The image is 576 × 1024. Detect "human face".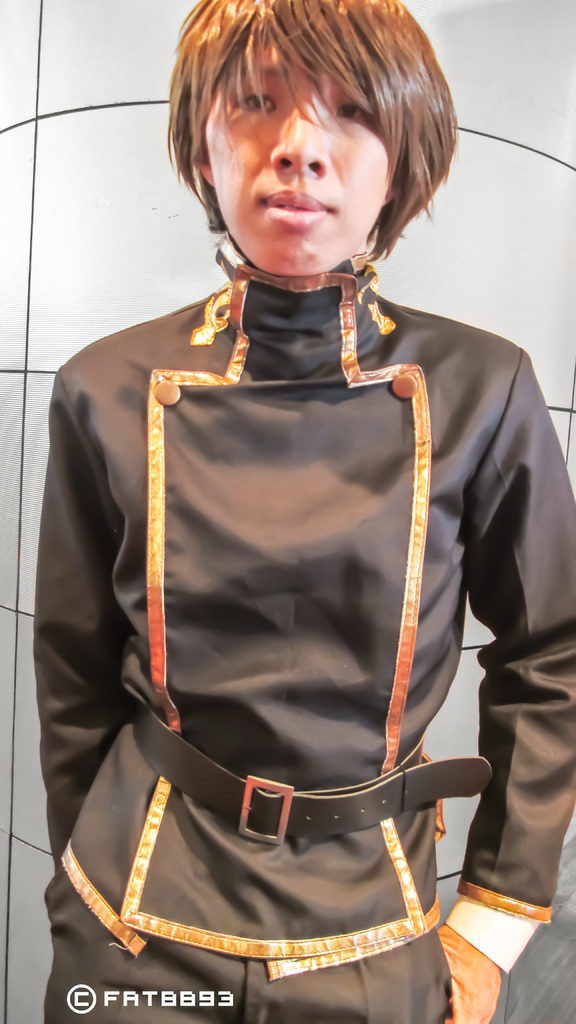
Detection: select_region(205, 40, 389, 276).
